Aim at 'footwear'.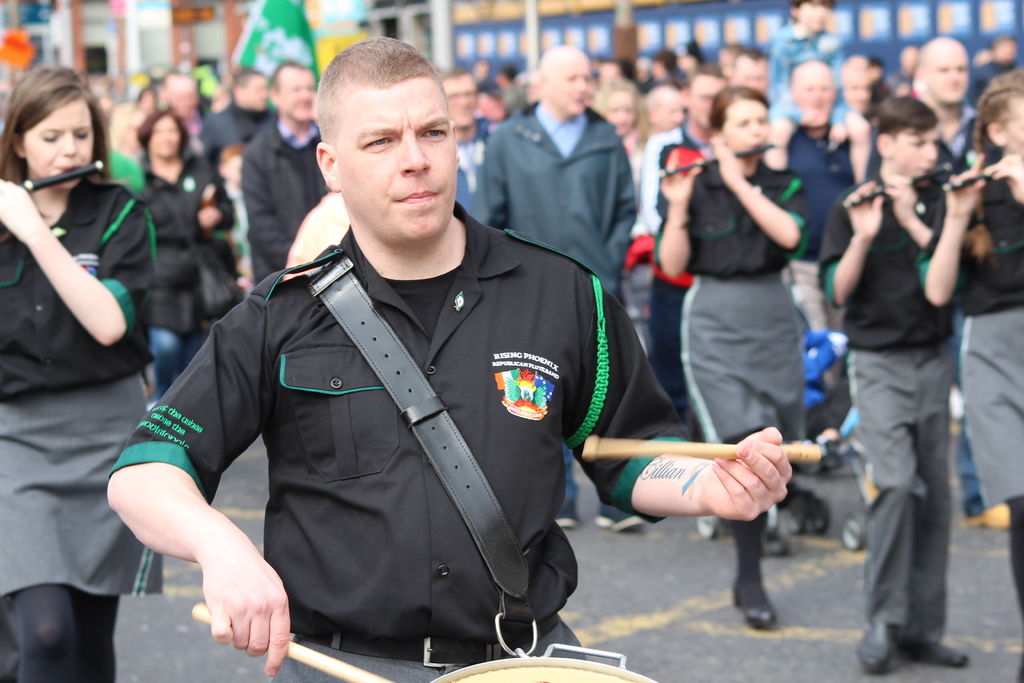
Aimed at [973, 502, 1018, 532].
